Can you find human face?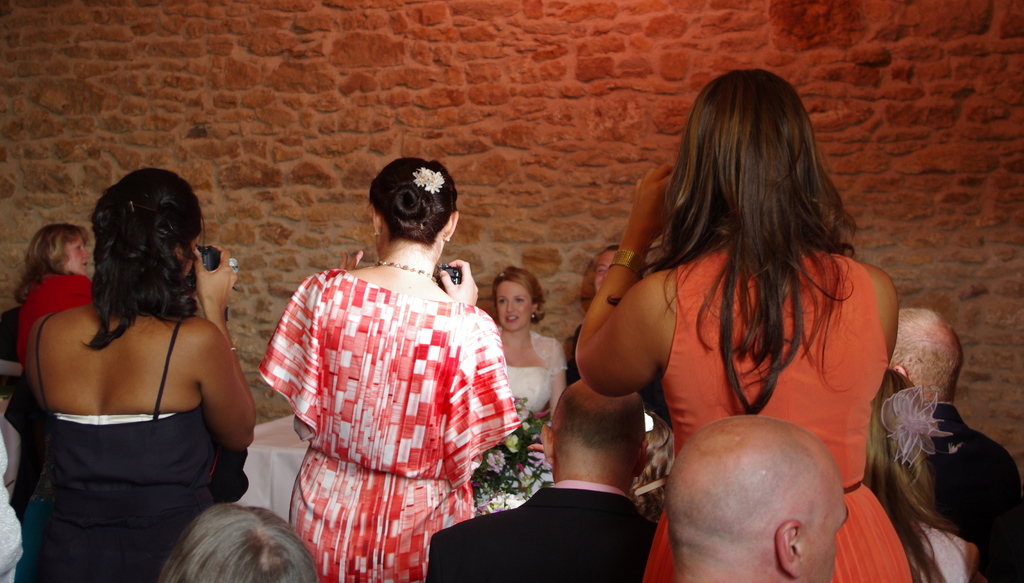
Yes, bounding box: box=[595, 253, 612, 292].
